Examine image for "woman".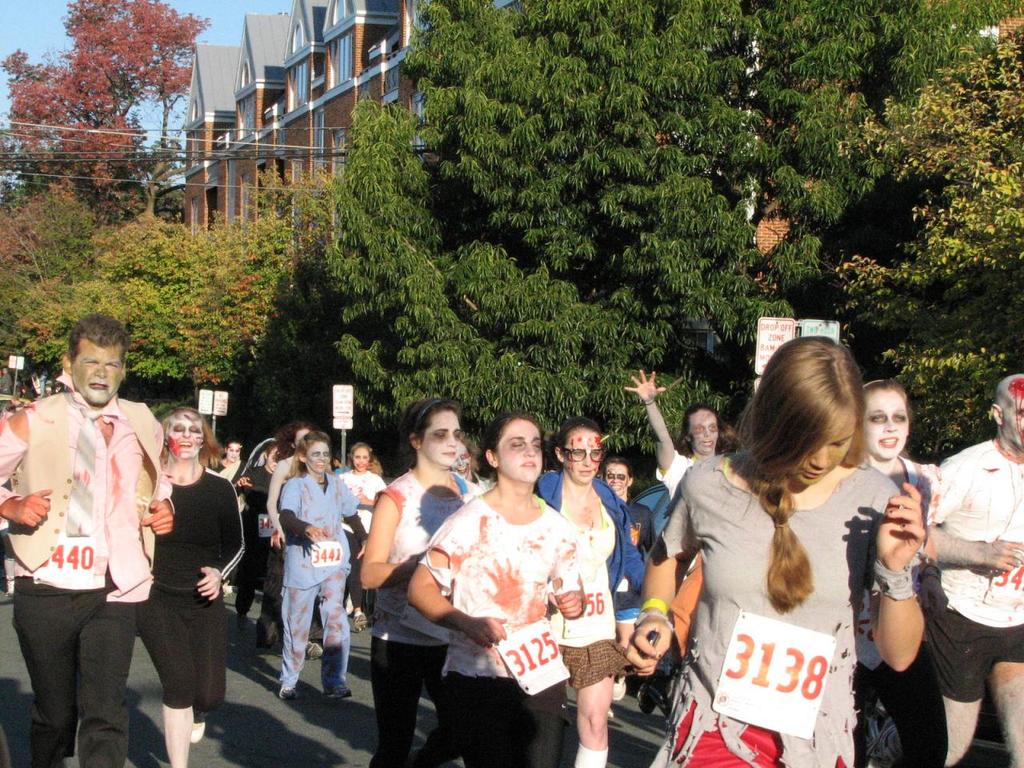
Examination result: bbox=(623, 370, 725, 501).
